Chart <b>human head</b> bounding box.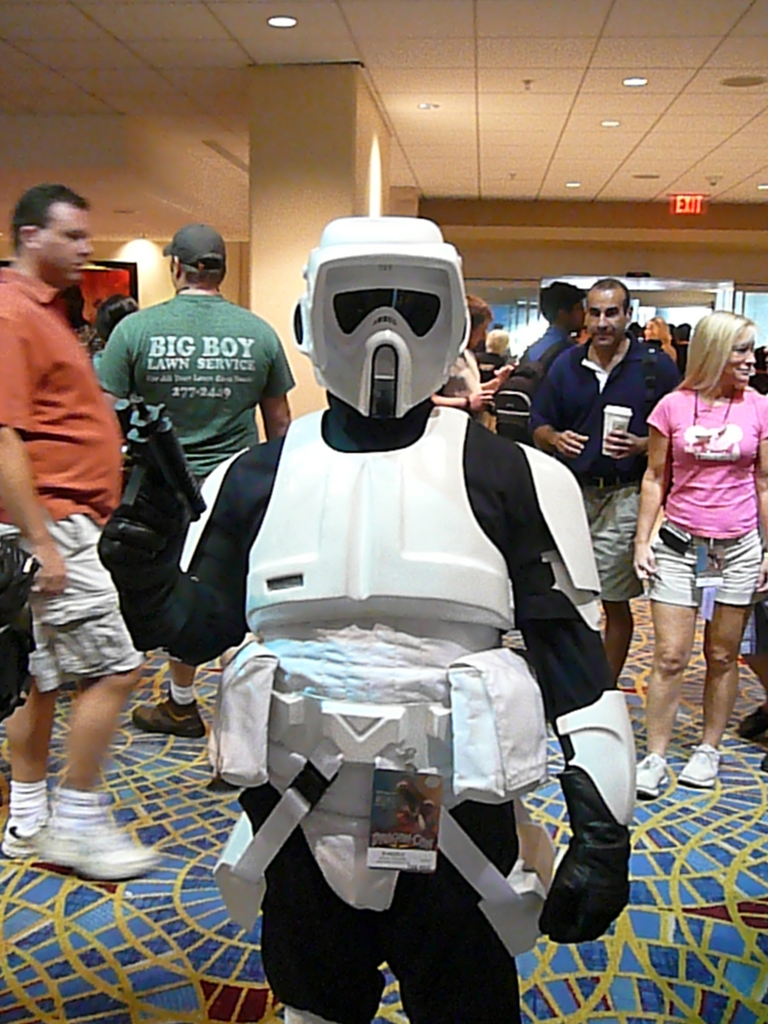
Charted: pyautogui.locateOnScreen(296, 241, 465, 428).
